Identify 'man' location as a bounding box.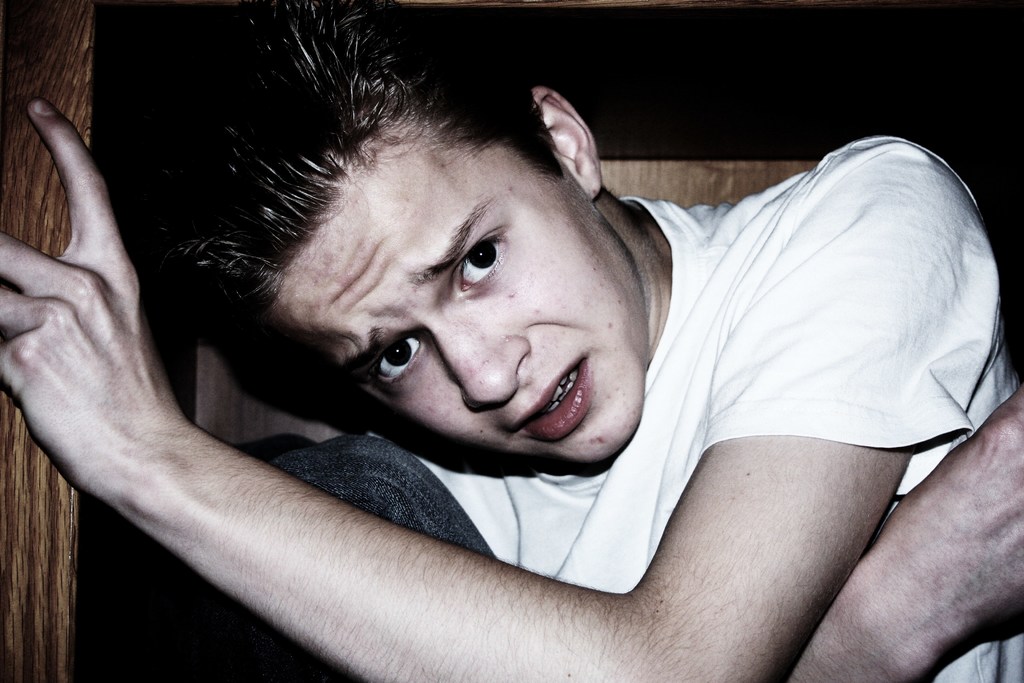
bbox=[22, 28, 921, 652].
